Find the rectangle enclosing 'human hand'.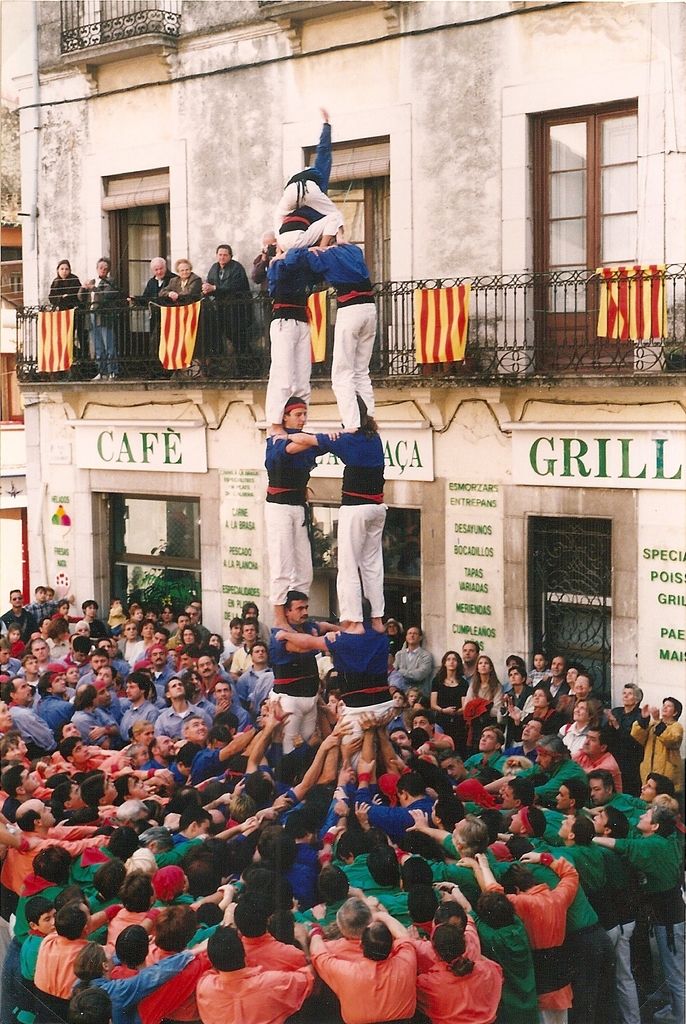
[left=403, top=811, right=433, bottom=835].
